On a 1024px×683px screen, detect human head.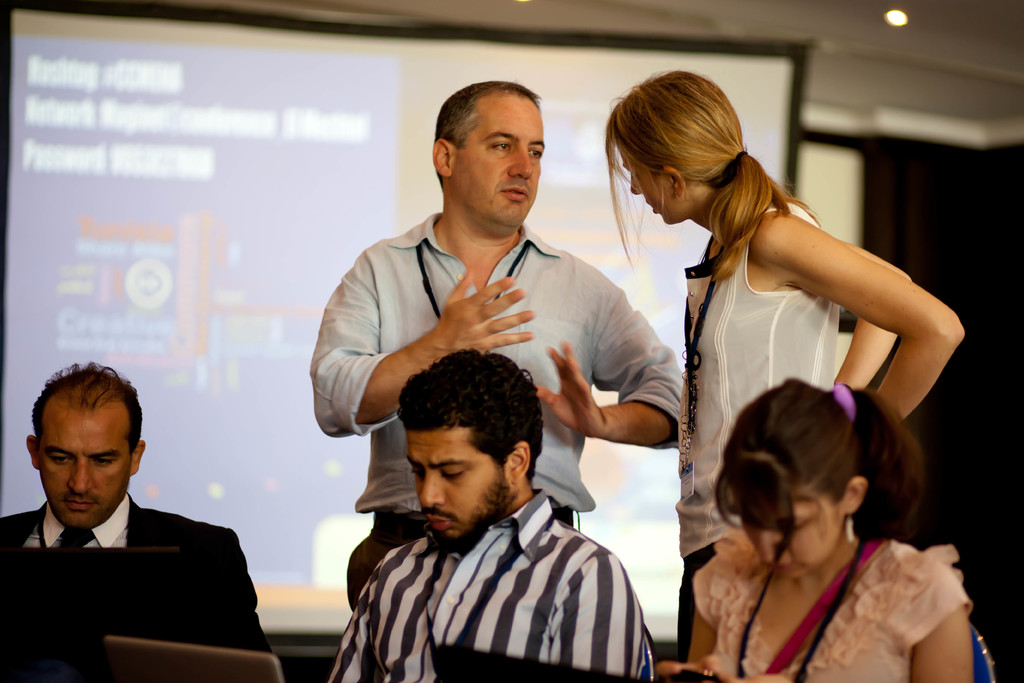
BBox(429, 79, 547, 230).
